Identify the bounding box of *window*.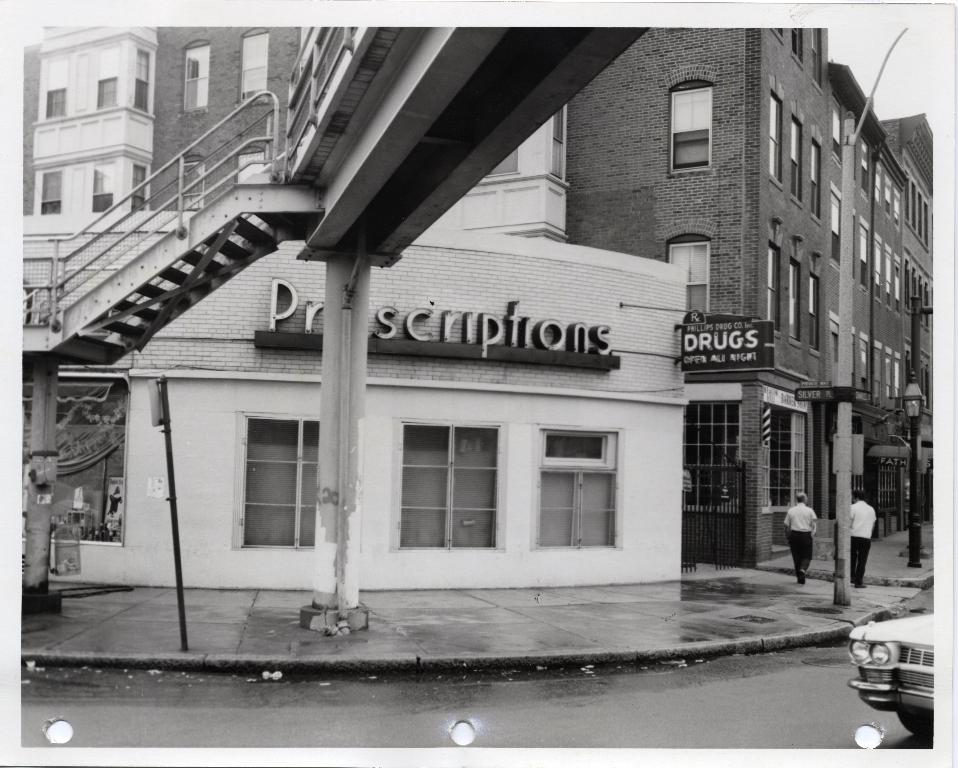
select_region(48, 84, 66, 114).
